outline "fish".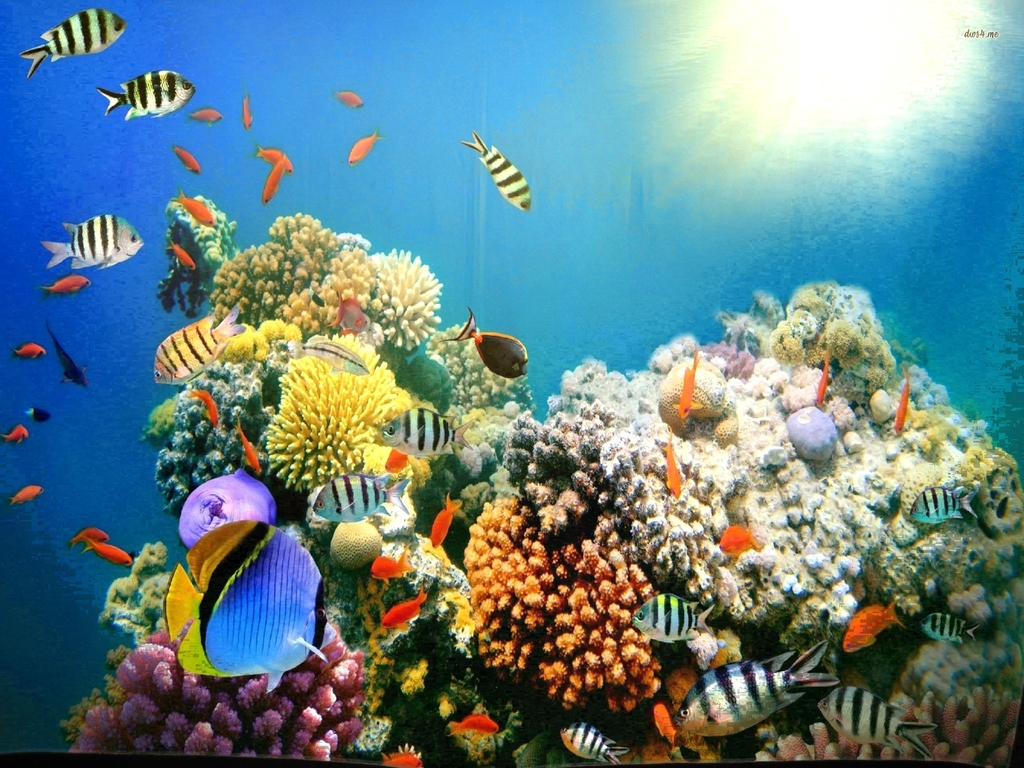
Outline: crop(186, 108, 223, 125).
